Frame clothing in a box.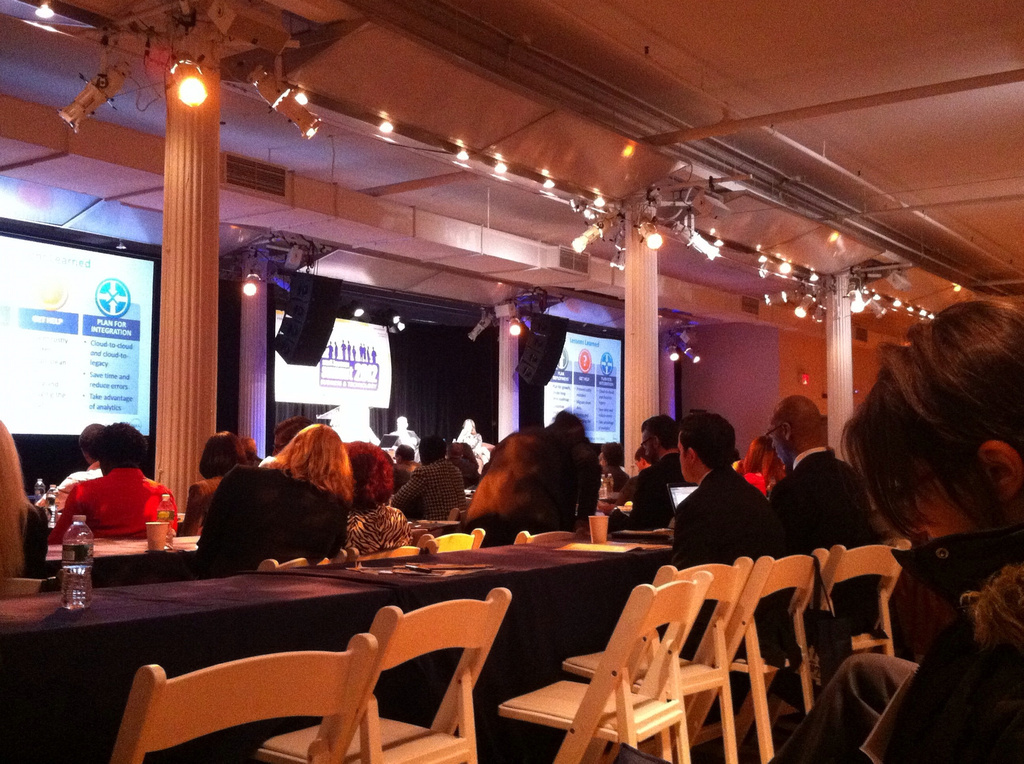
select_region(775, 516, 1023, 763).
